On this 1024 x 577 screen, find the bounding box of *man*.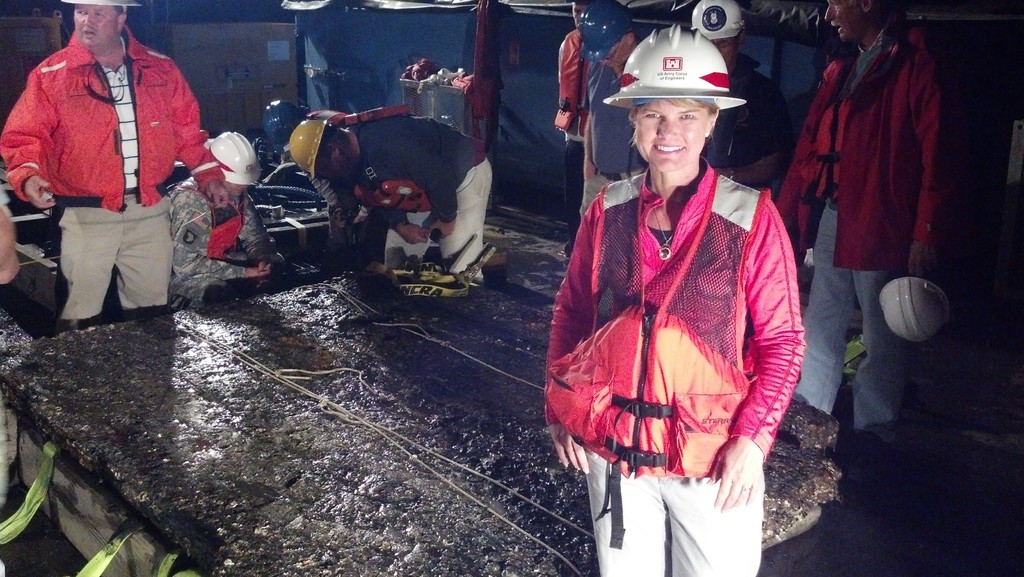
Bounding box: {"x1": 553, "y1": 0, "x2": 641, "y2": 256}.
